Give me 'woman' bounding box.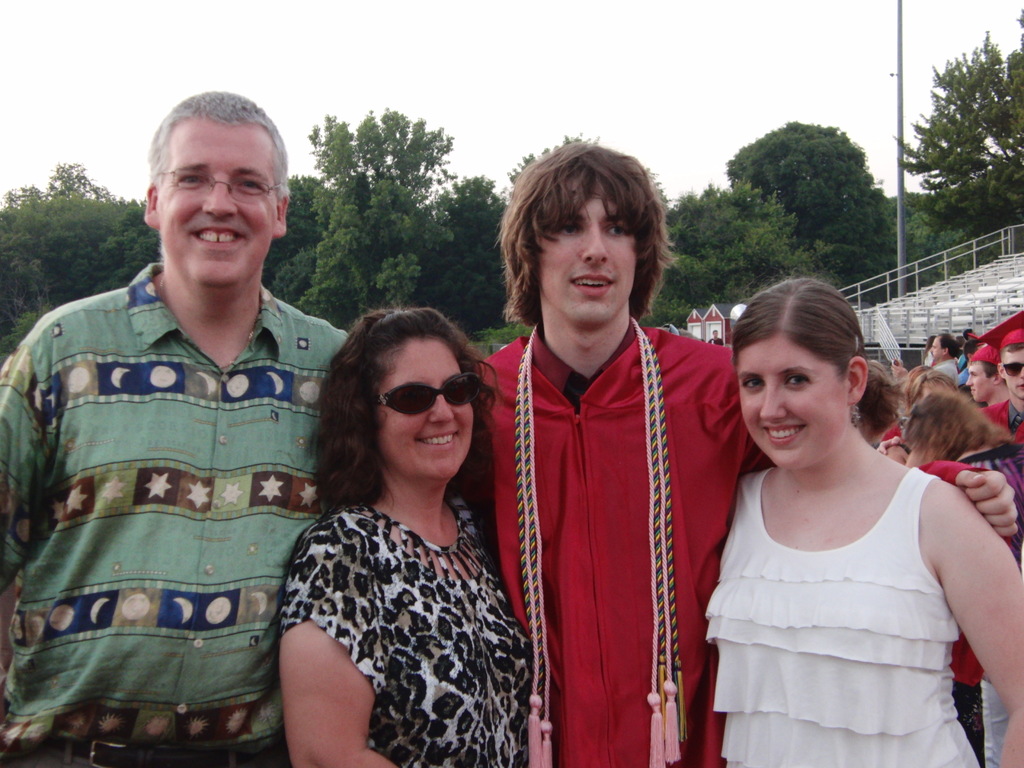
locate(908, 388, 1023, 569).
